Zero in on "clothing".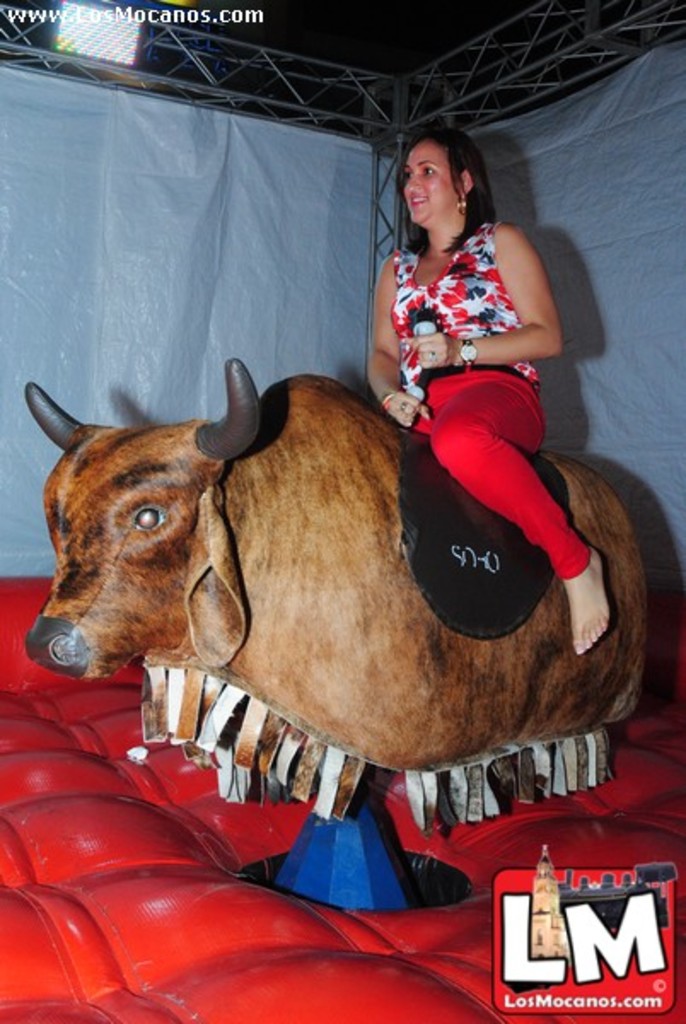
Zeroed in: (396,365,599,573).
